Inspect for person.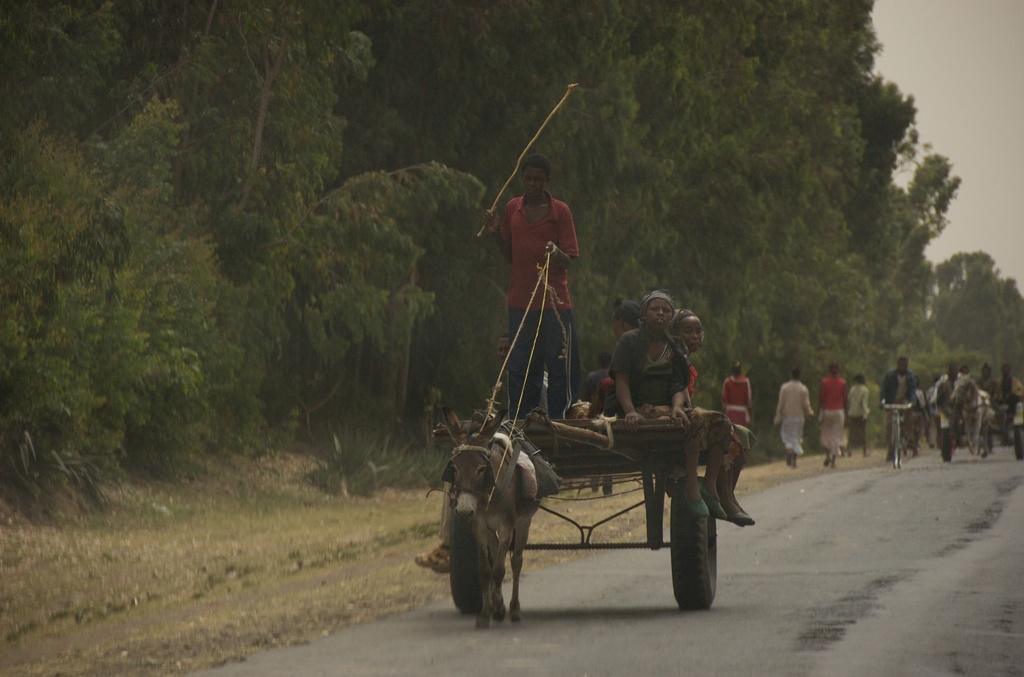
Inspection: Rect(838, 380, 874, 455).
